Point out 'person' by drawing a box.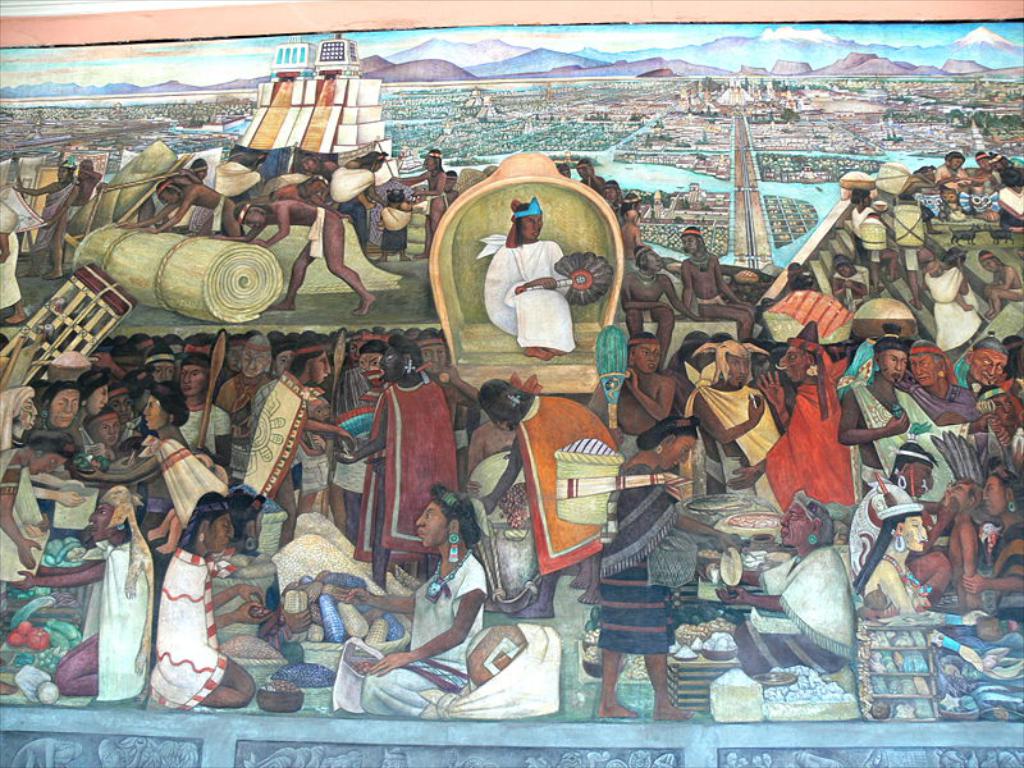
593/334/676/434.
